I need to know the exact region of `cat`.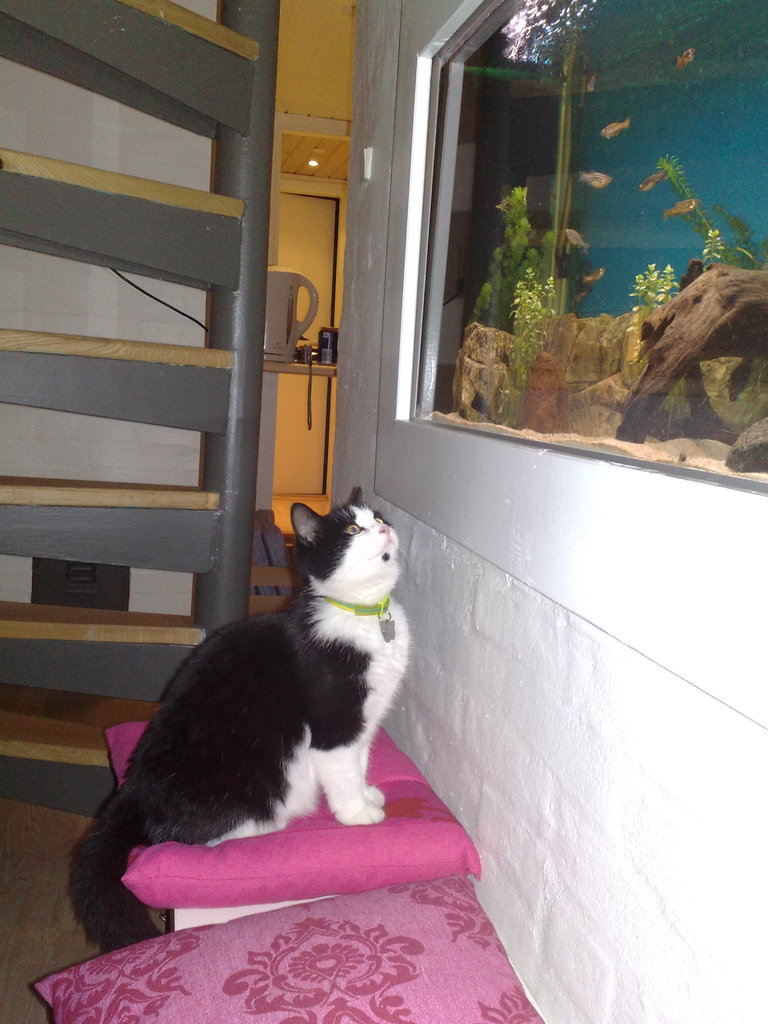
Region: (67, 481, 409, 954).
